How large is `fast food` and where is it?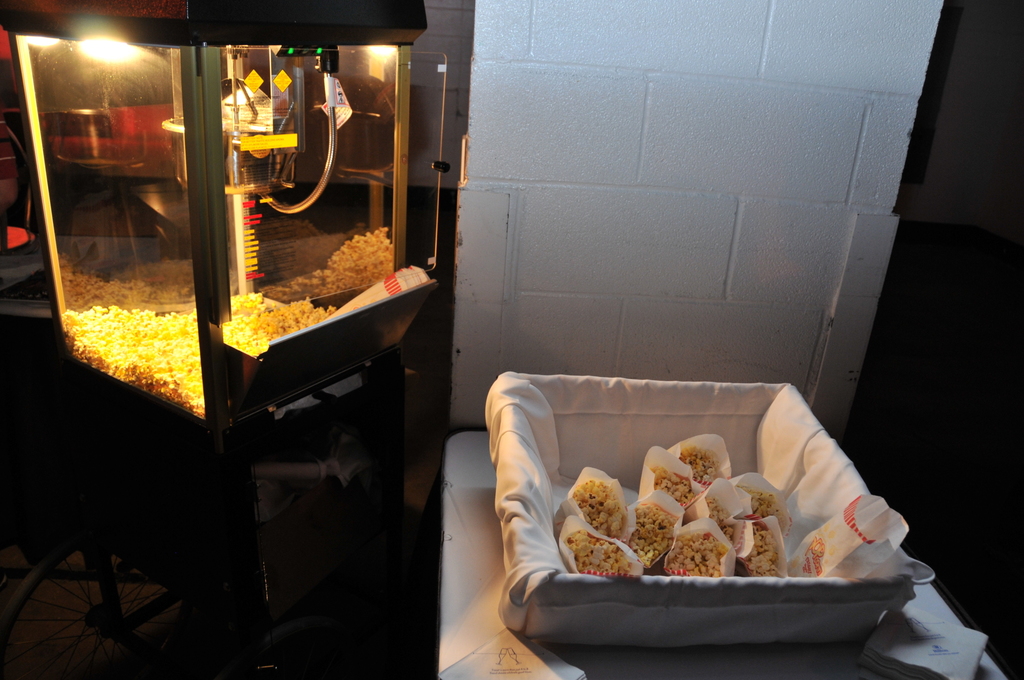
Bounding box: box(666, 516, 738, 576).
